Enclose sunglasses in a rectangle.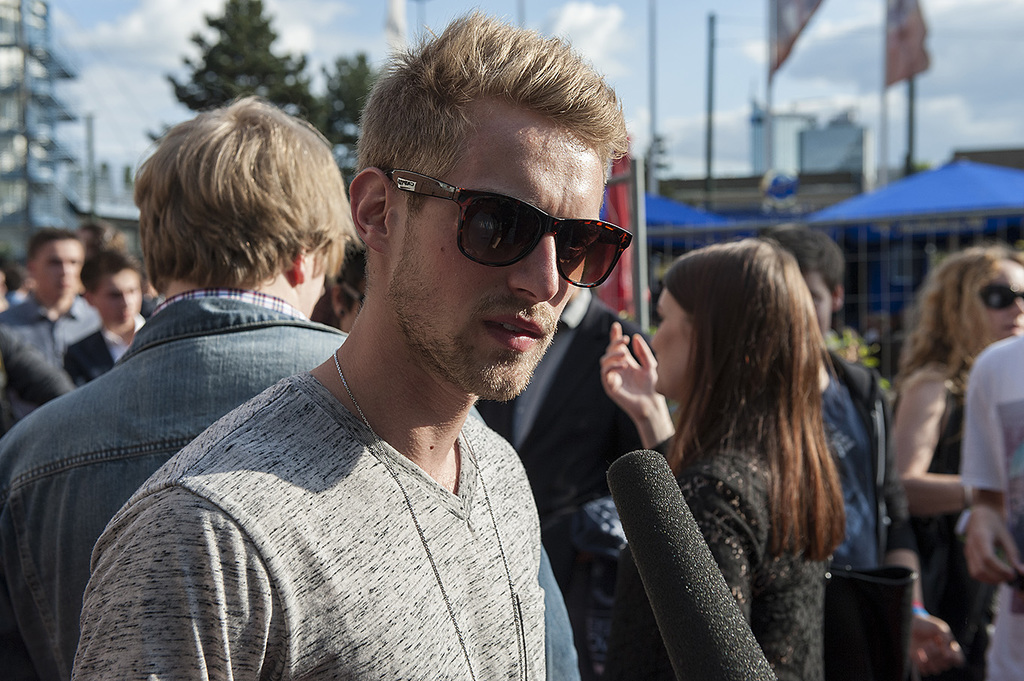
rect(979, 282, 1023, 313).
